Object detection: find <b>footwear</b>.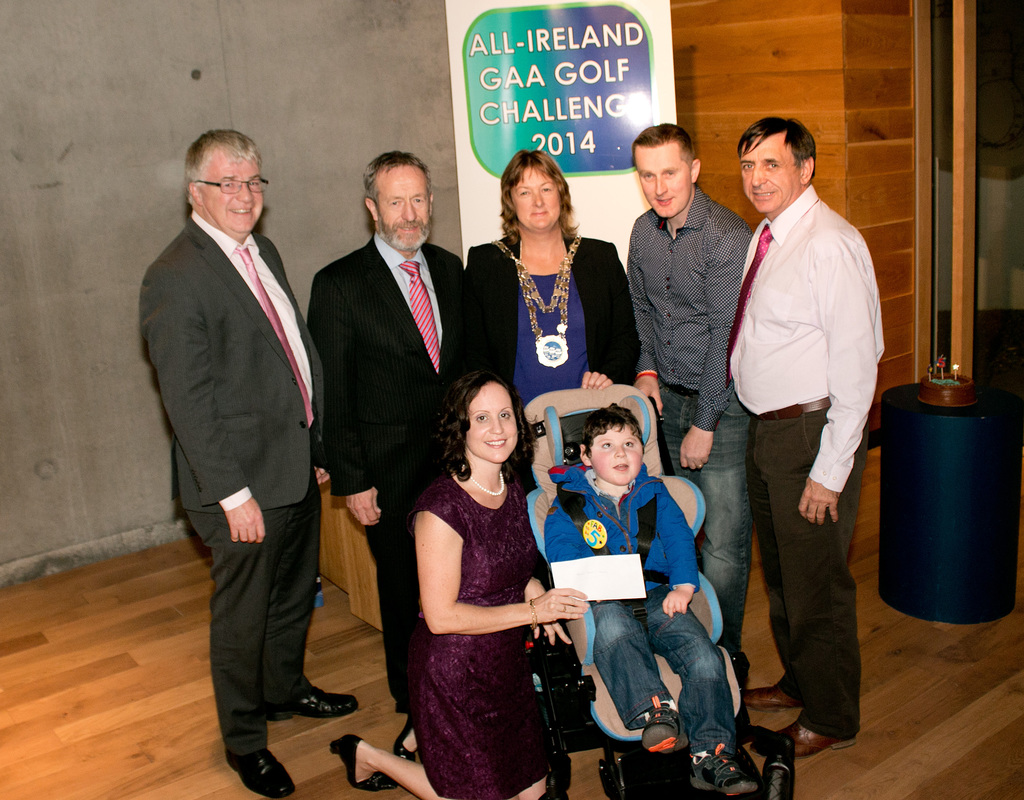
Rect(267, 685, 365, 721).
